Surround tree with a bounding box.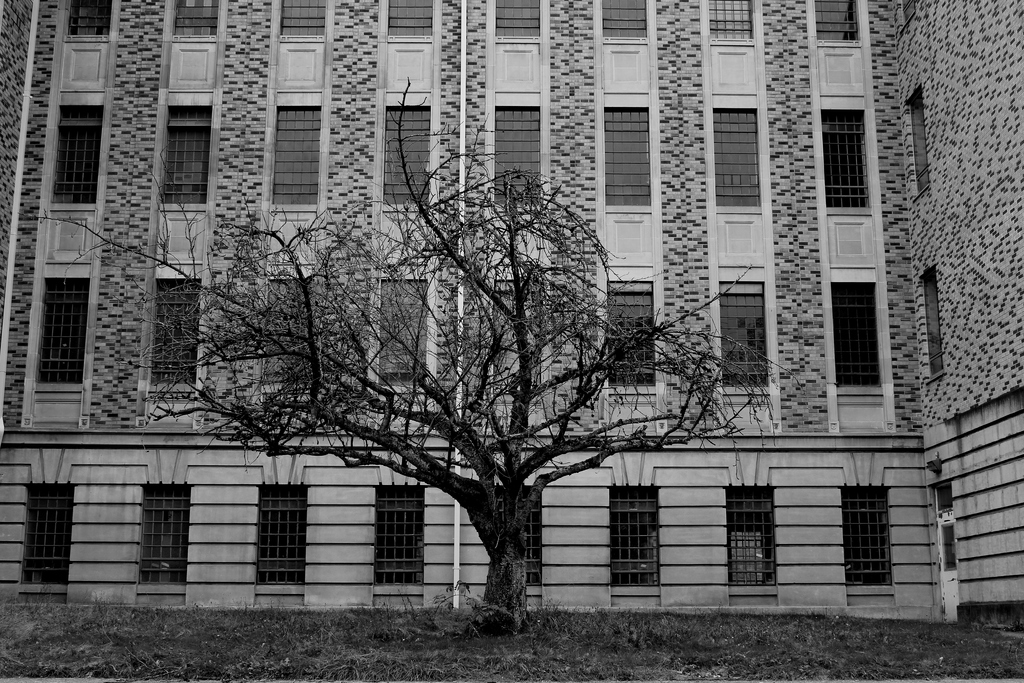
35,79,801,635.
